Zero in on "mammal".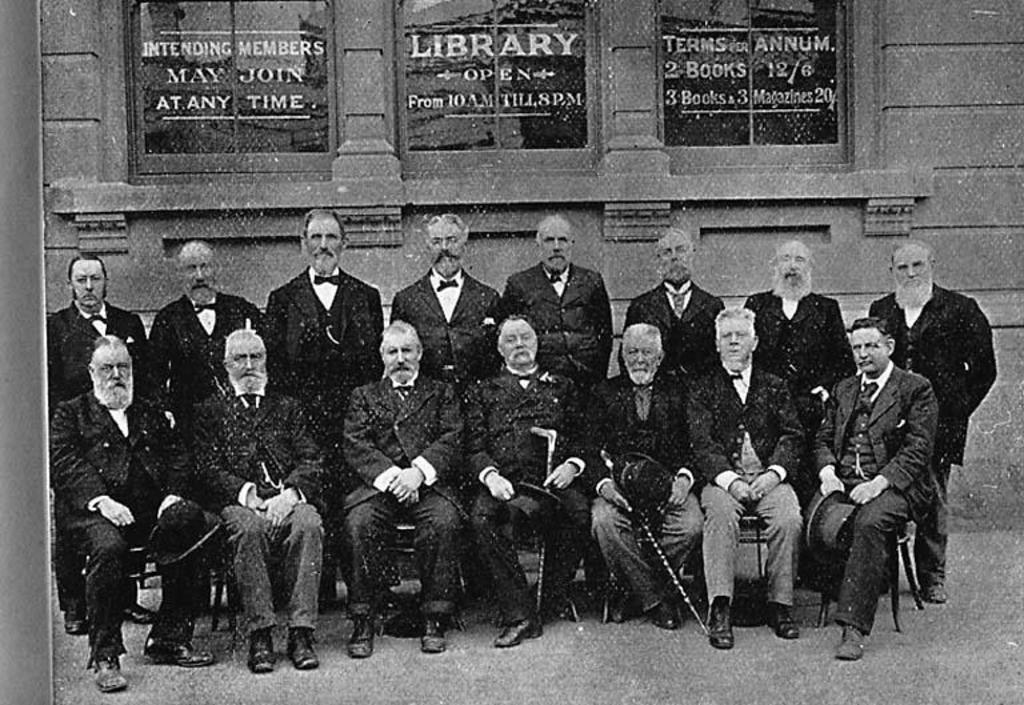
Zeroed in: l=463, t=312, r=592, b=646.
